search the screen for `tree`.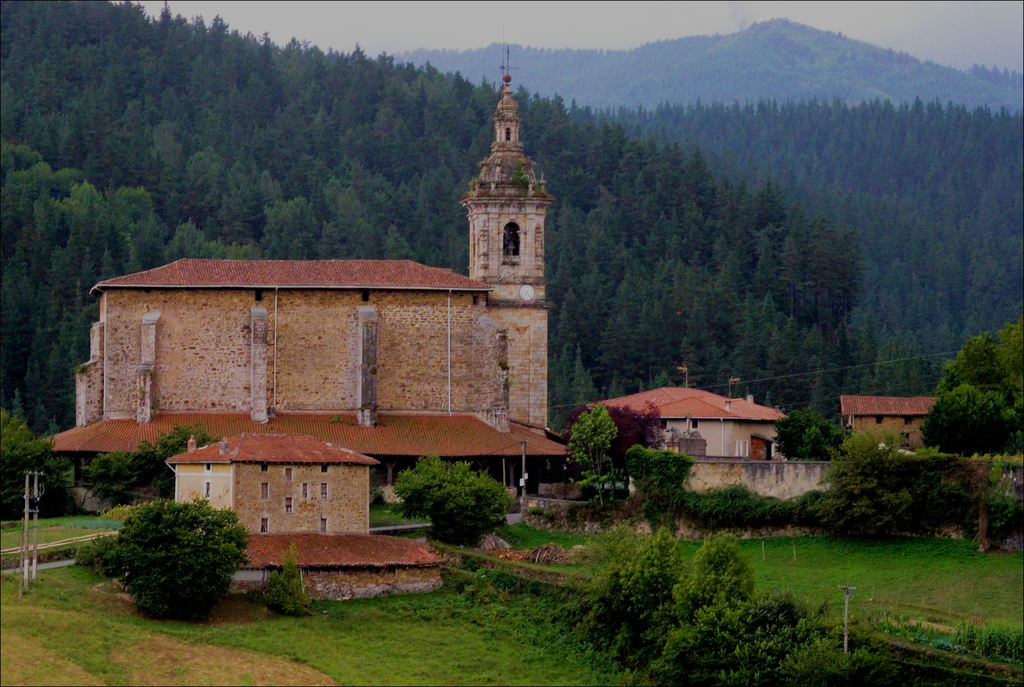
Found at Rect(138, 41, 170, 96).
